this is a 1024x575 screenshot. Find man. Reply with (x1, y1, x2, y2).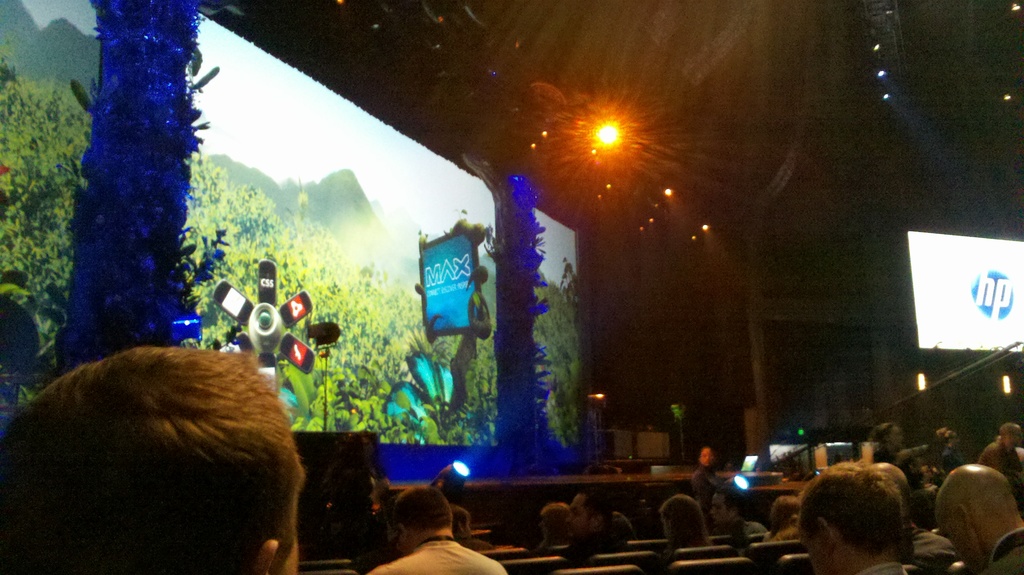
(796, 460, 909, 574).
